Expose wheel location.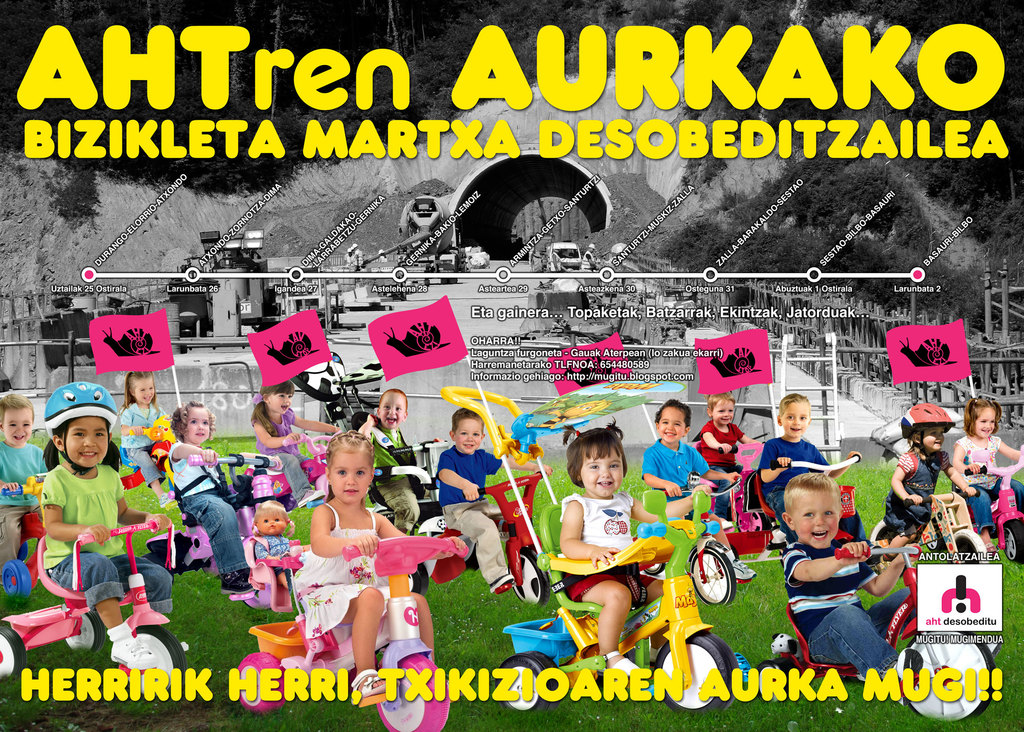
Exposed at {"x1": 407, "y1": 560, "x2": 428, "y2": 594}.
